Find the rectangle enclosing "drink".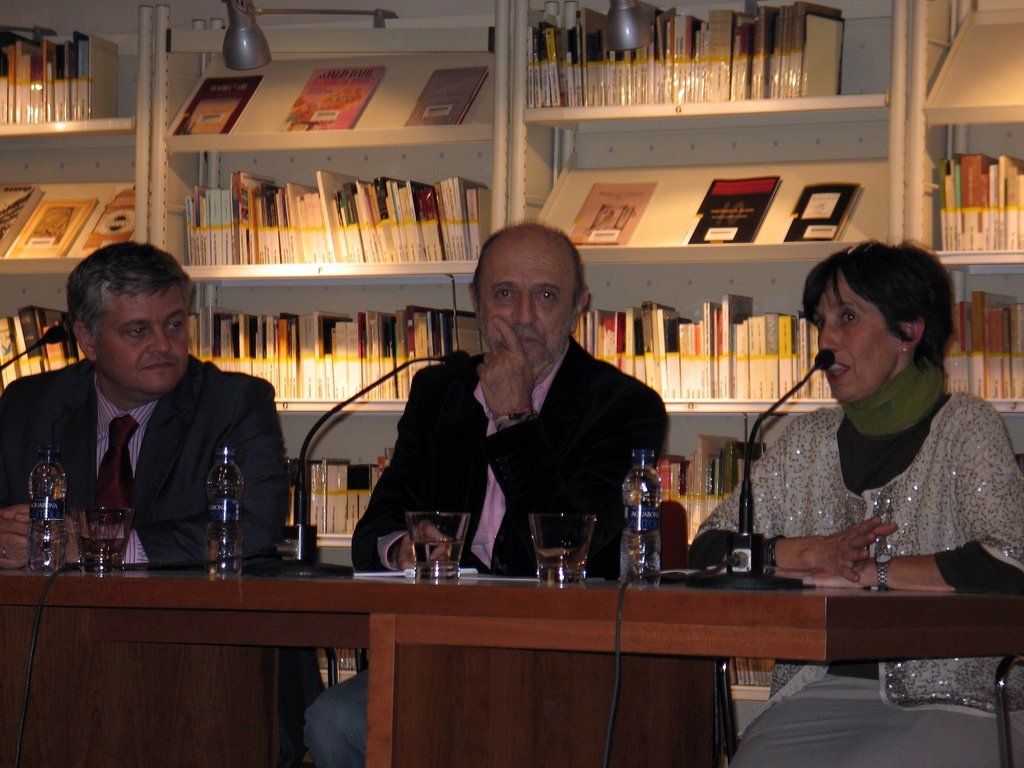
pyautogui.locateOnScreen(622, 451, 661, 588).
